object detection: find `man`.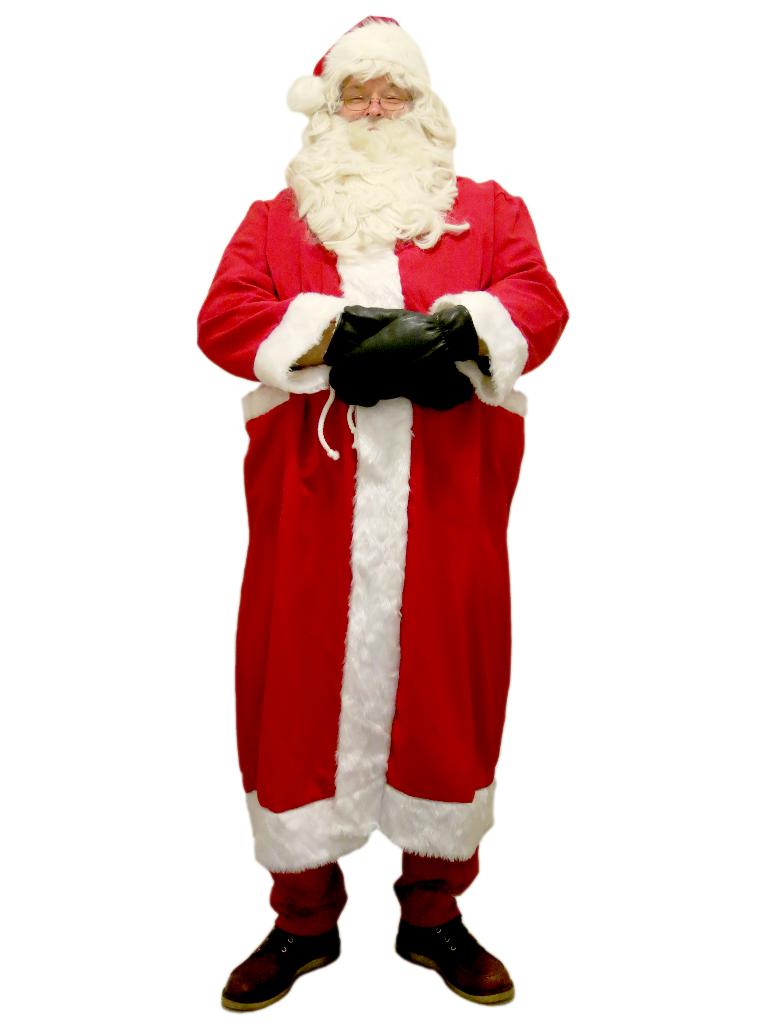
bbox=[193, 11, 575, 1002].
